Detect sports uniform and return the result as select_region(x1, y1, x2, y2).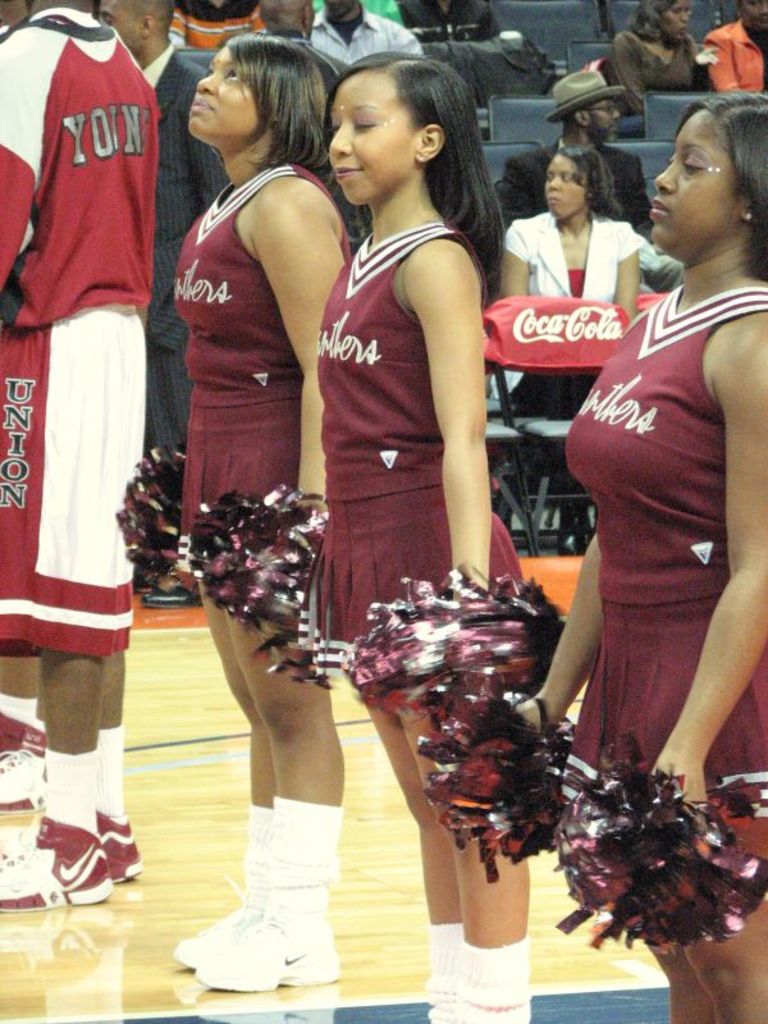
select_region(563, 264, 767, 897).
